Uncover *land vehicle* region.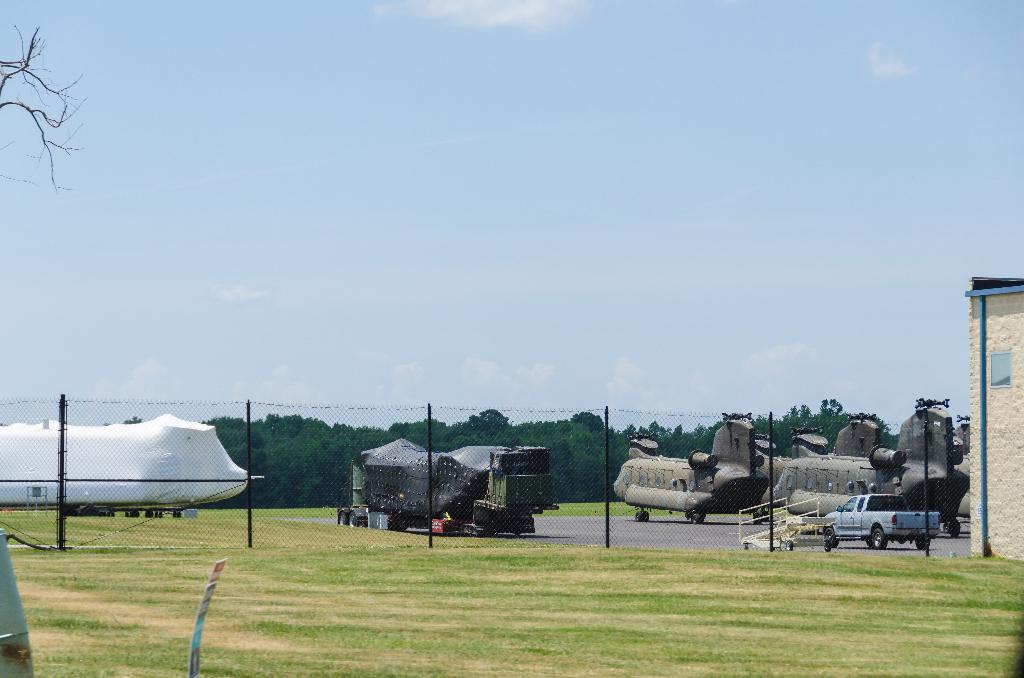
Uncovered: crop(335, 438, 564, 533).
